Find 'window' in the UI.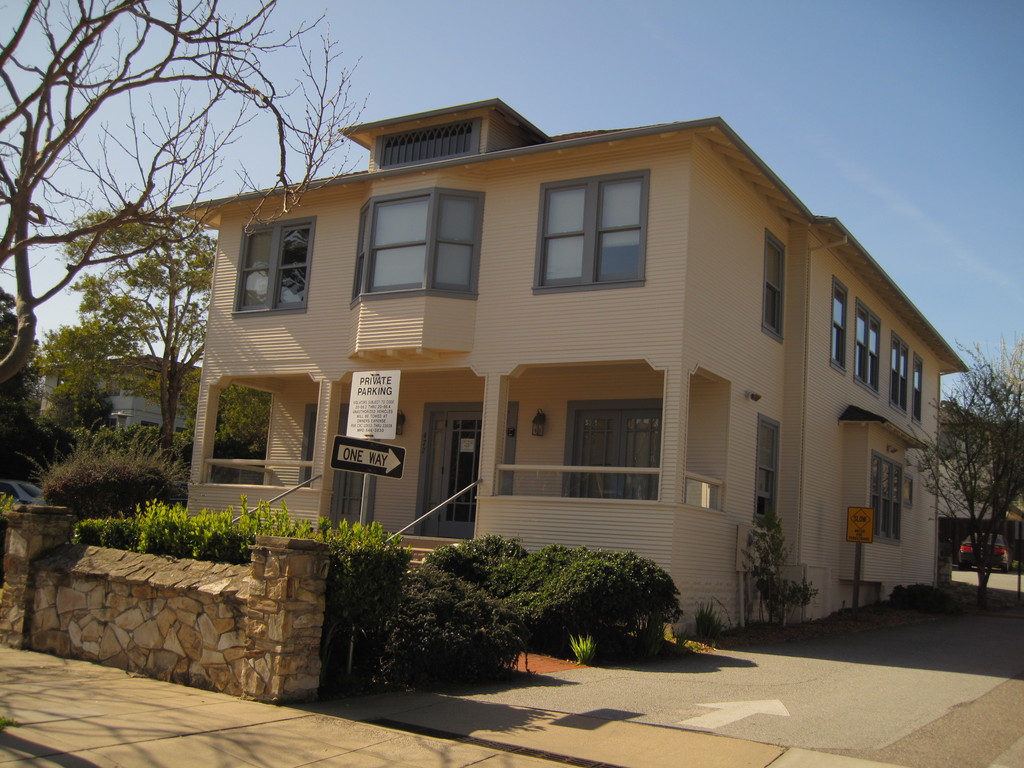
UI element at <region>858, 300, 879, 399</region>.
